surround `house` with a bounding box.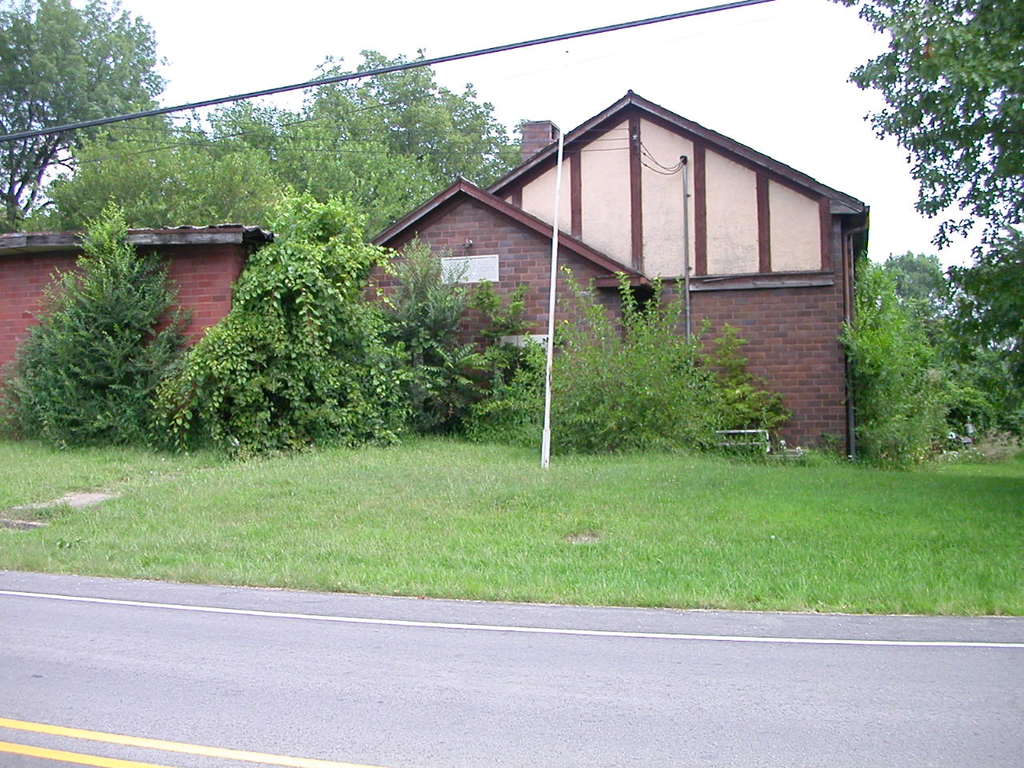
left=351, top=85, right=869, bottom=462.
